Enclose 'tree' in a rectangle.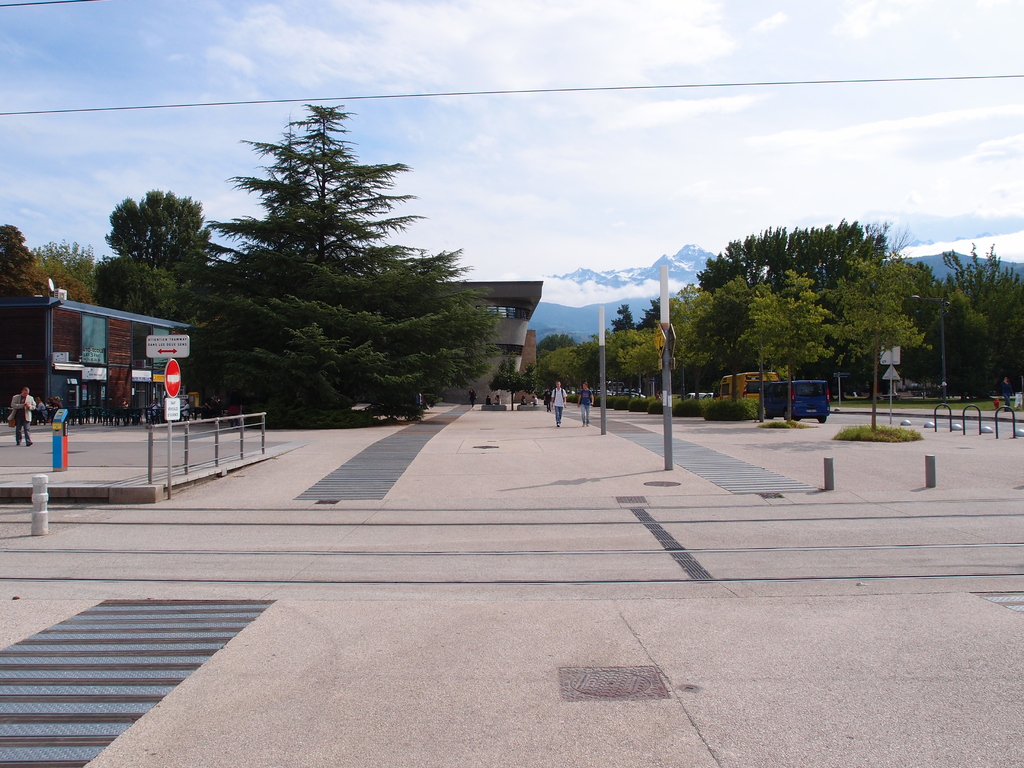
x1=97 y1=255 x2=191 y2=320.
